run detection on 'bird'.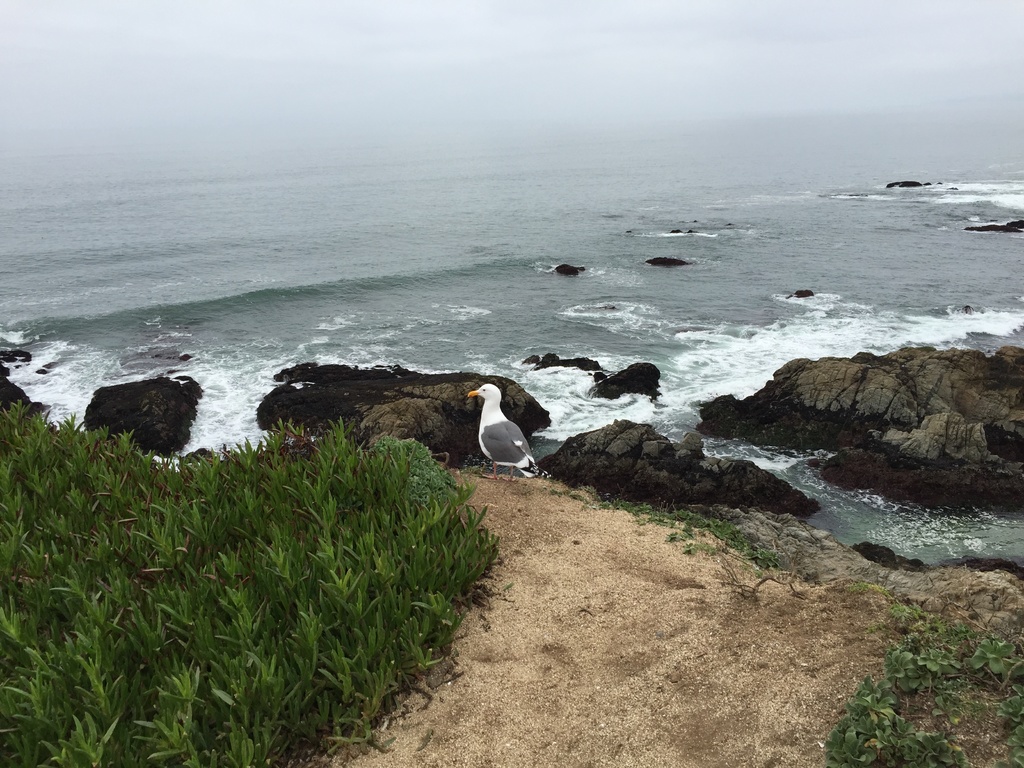
Result: x1=456 y1=382 x2=545 y2=487.
